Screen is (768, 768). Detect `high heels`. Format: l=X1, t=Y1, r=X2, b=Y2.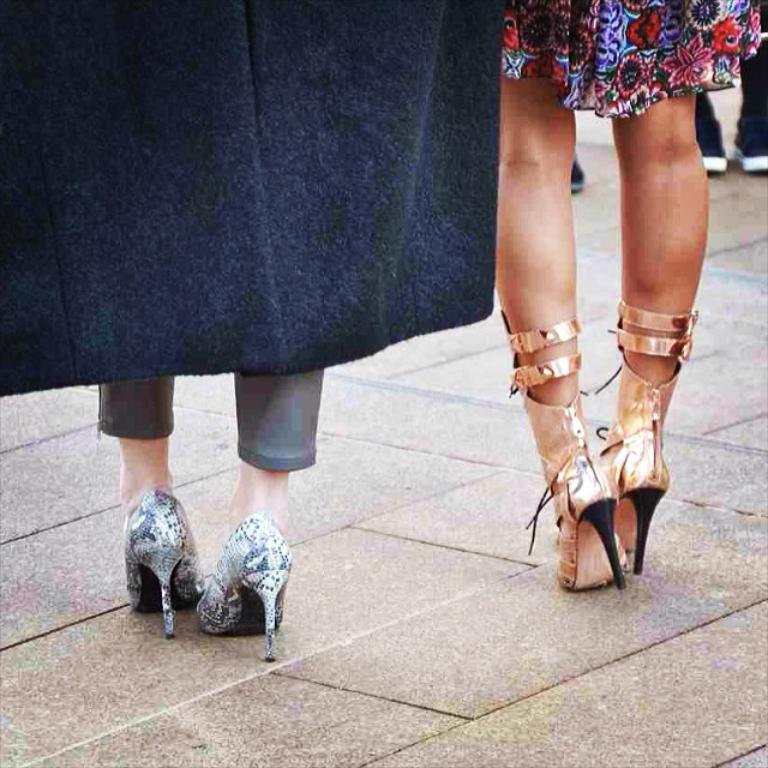
l=503, t=305, r=631, b=594.
